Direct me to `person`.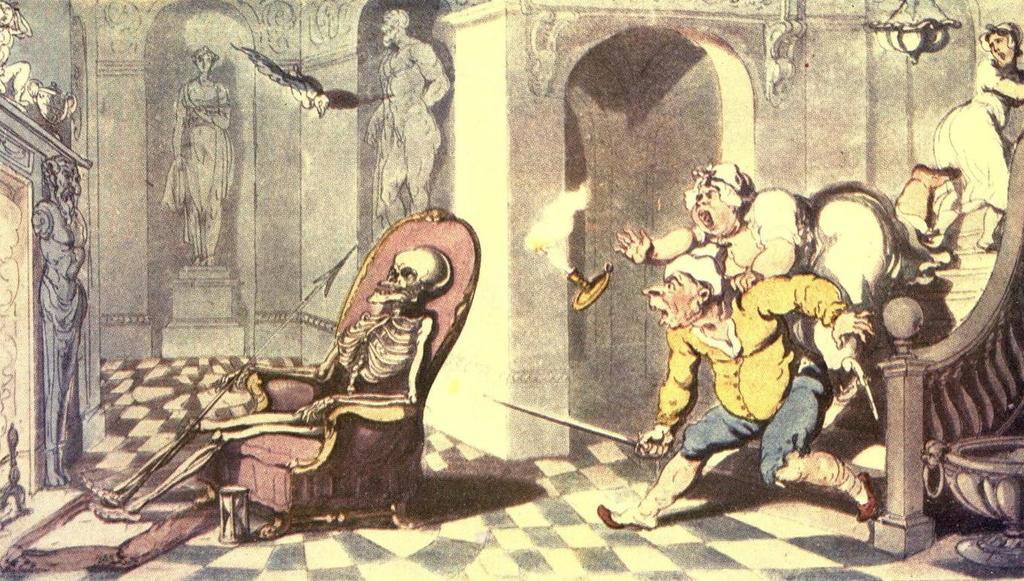
Direction: region(918, 22, 1023, 251).
